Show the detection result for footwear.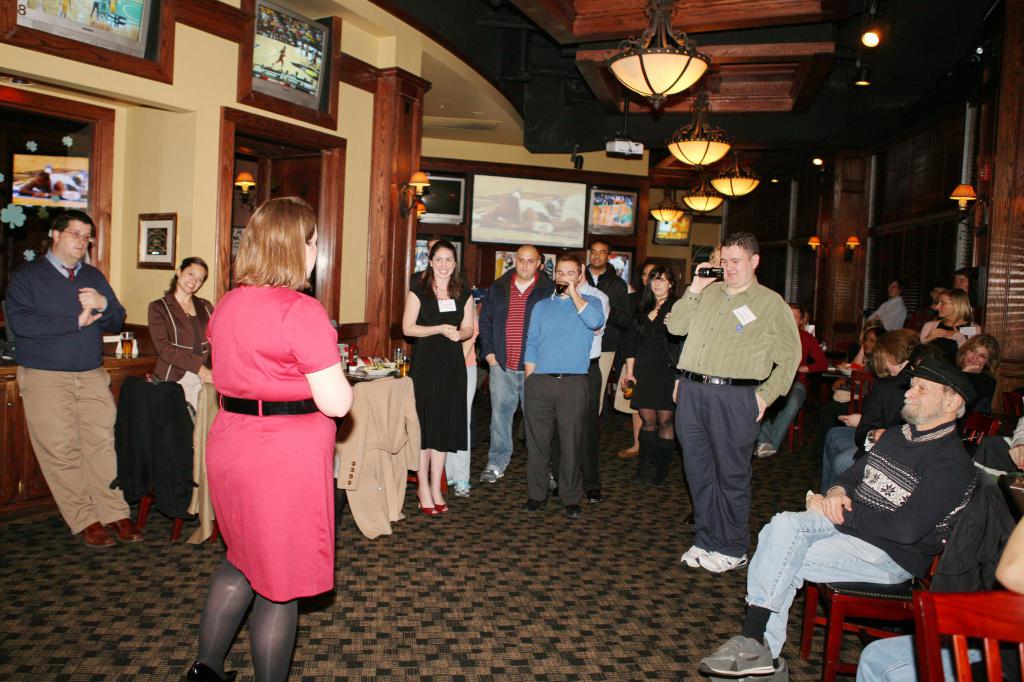
697:633:778:678.
